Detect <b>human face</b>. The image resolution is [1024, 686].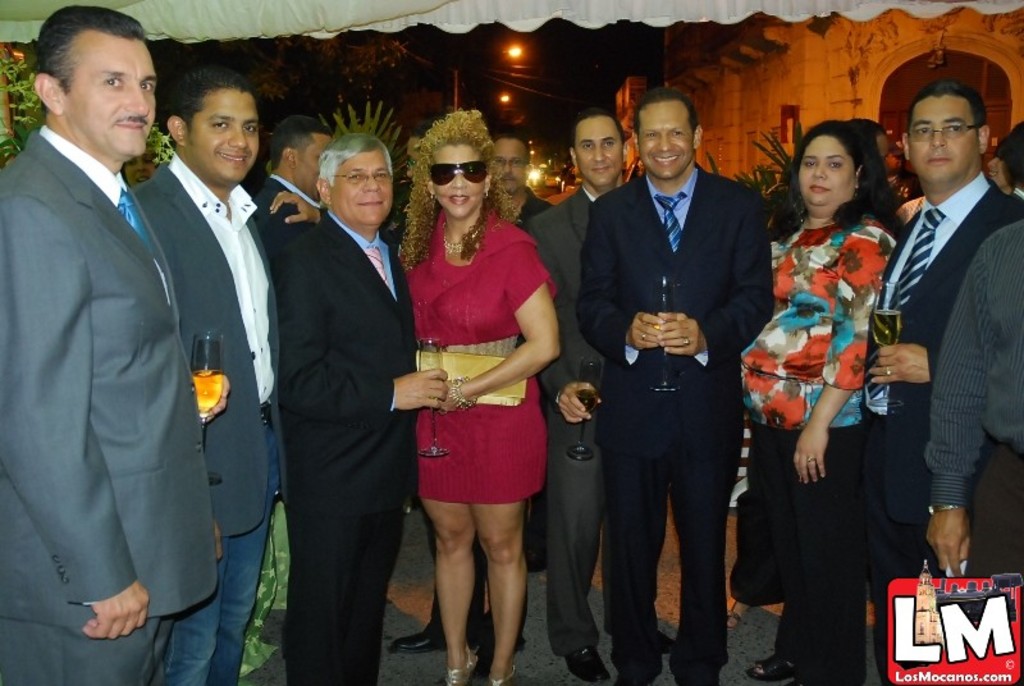
573:115:622:182.
